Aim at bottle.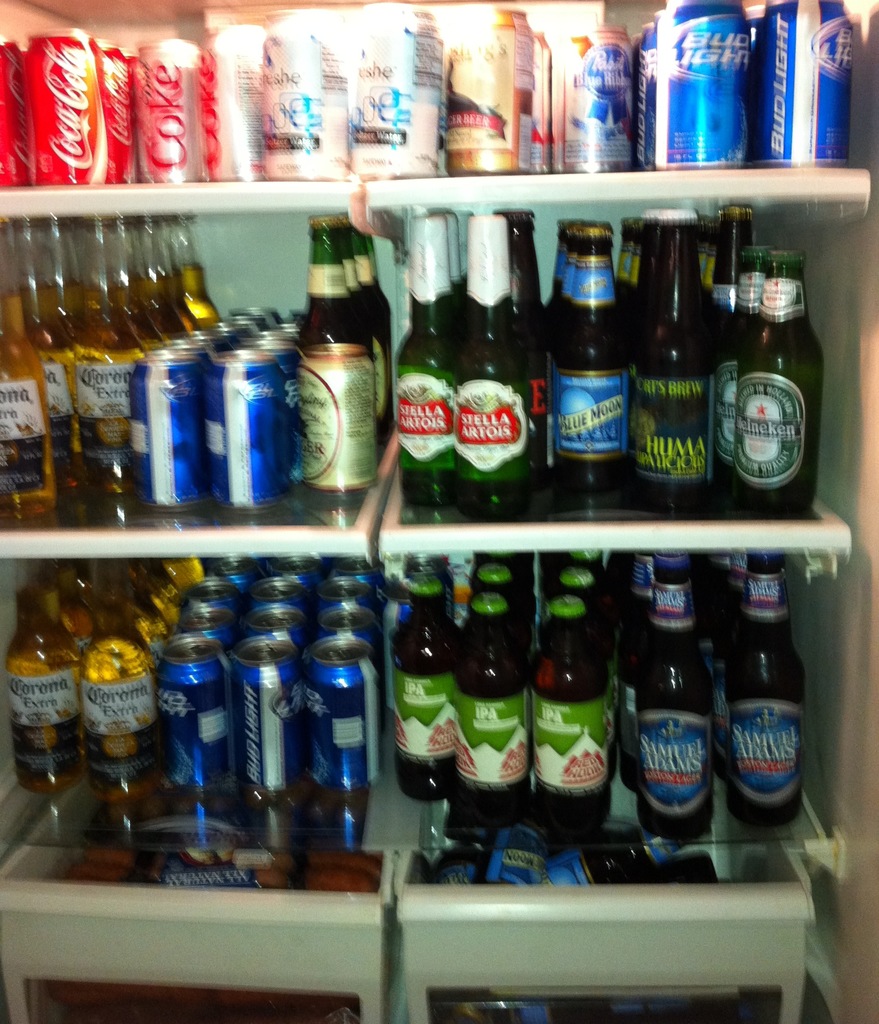
Aimed at bbox=(633, 204, 722, 516).
